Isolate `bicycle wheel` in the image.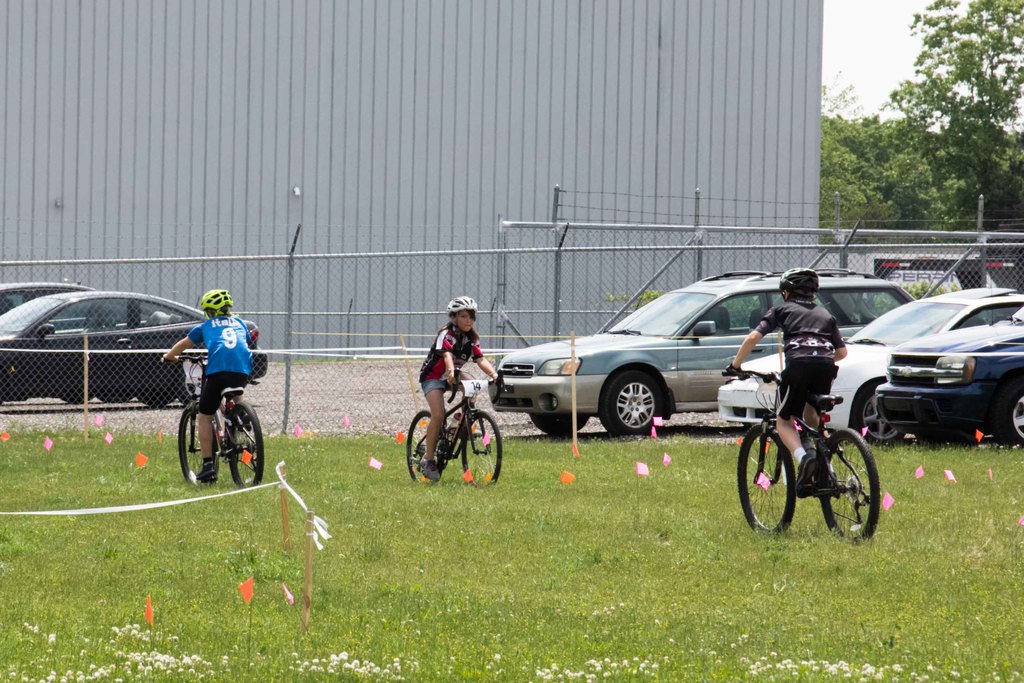
Isolated region: bbox=(226, 400, 264, 490).
